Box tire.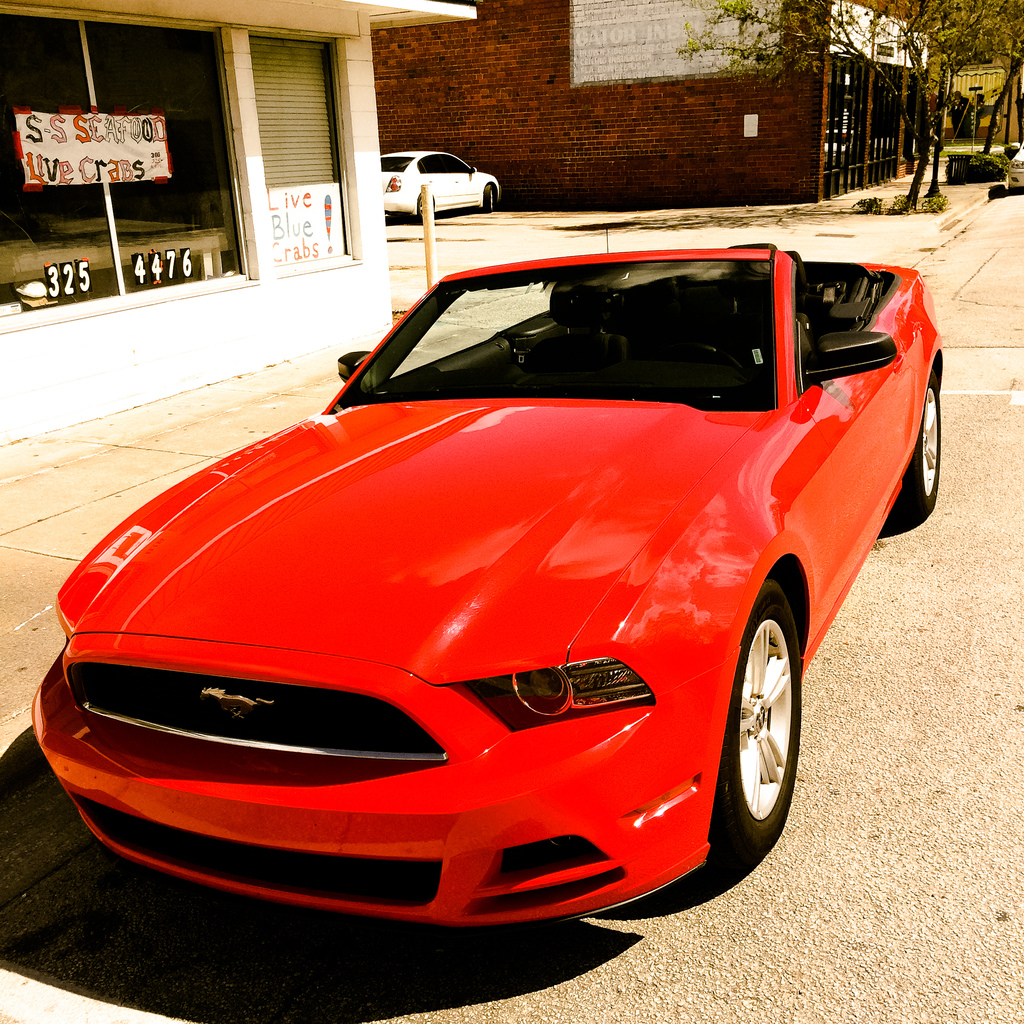
crop(485, 186, 495, 214).
